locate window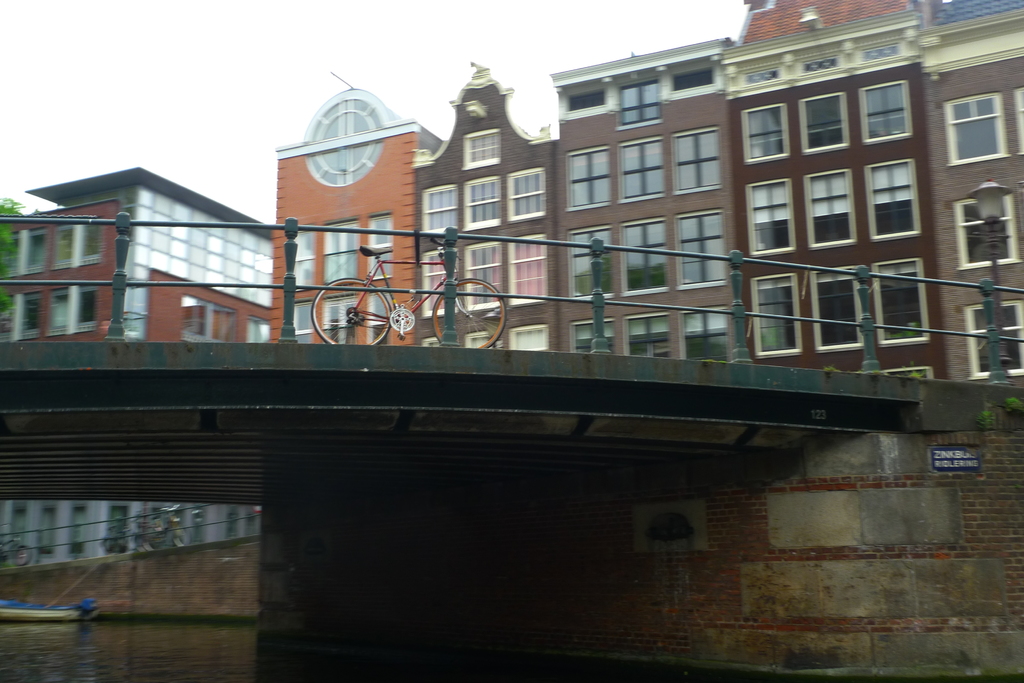
rect(508, 170, 550, 220)
